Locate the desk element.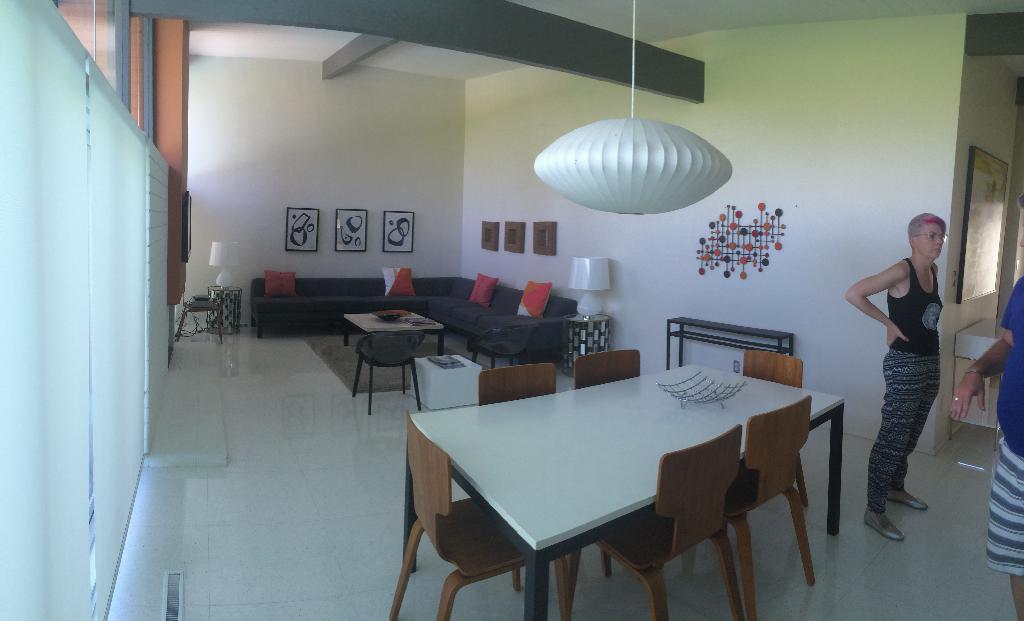
Element bbox: pyautogui.locateOnScreen(413, 361, 842, 620).
